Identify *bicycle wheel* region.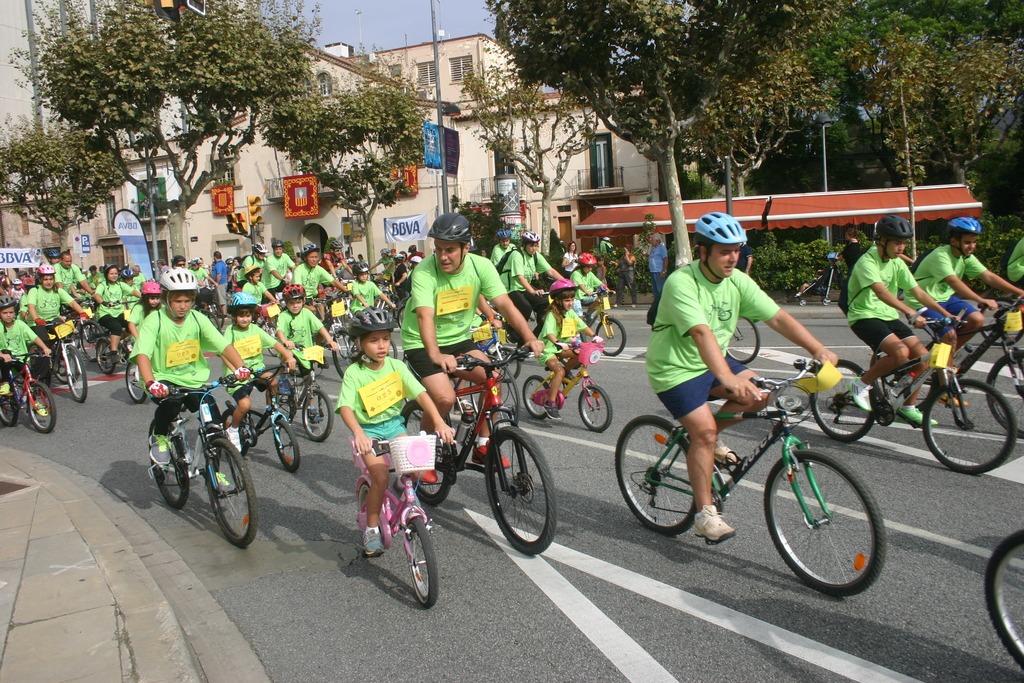
Region: <region>867, 348, 938, 413</region>.
